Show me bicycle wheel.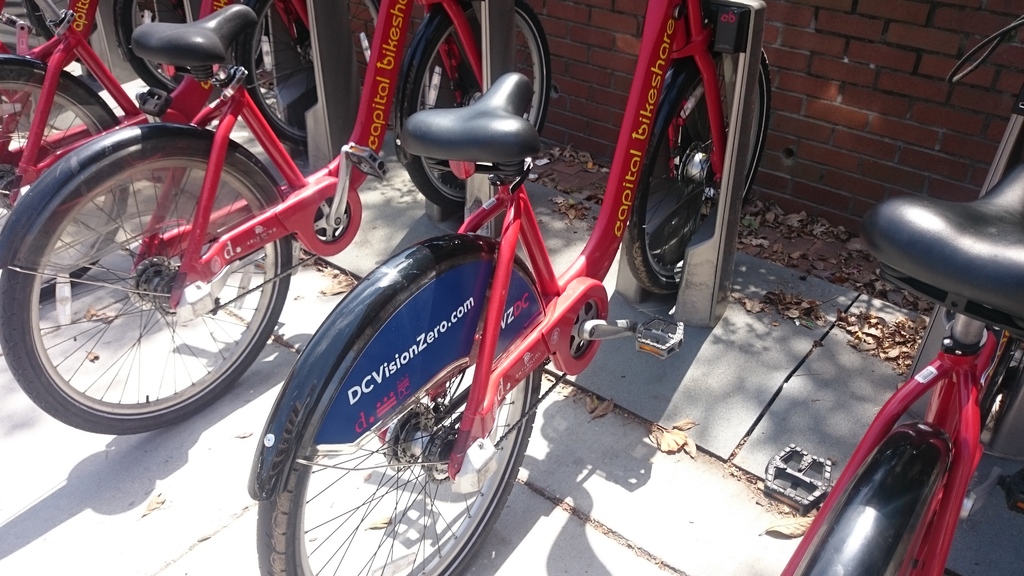
bicycle wheel is here: <region>231, 0, 382, 158</region>.
